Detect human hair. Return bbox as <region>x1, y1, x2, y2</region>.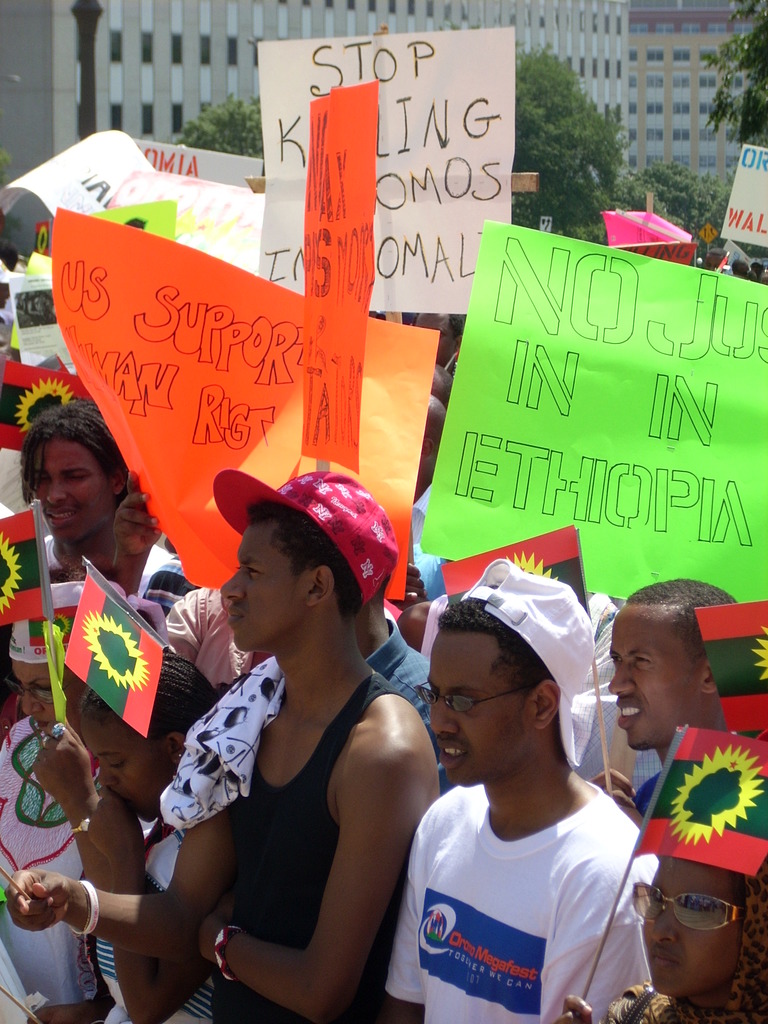
<region>628, 580, 740, 666</region>.
